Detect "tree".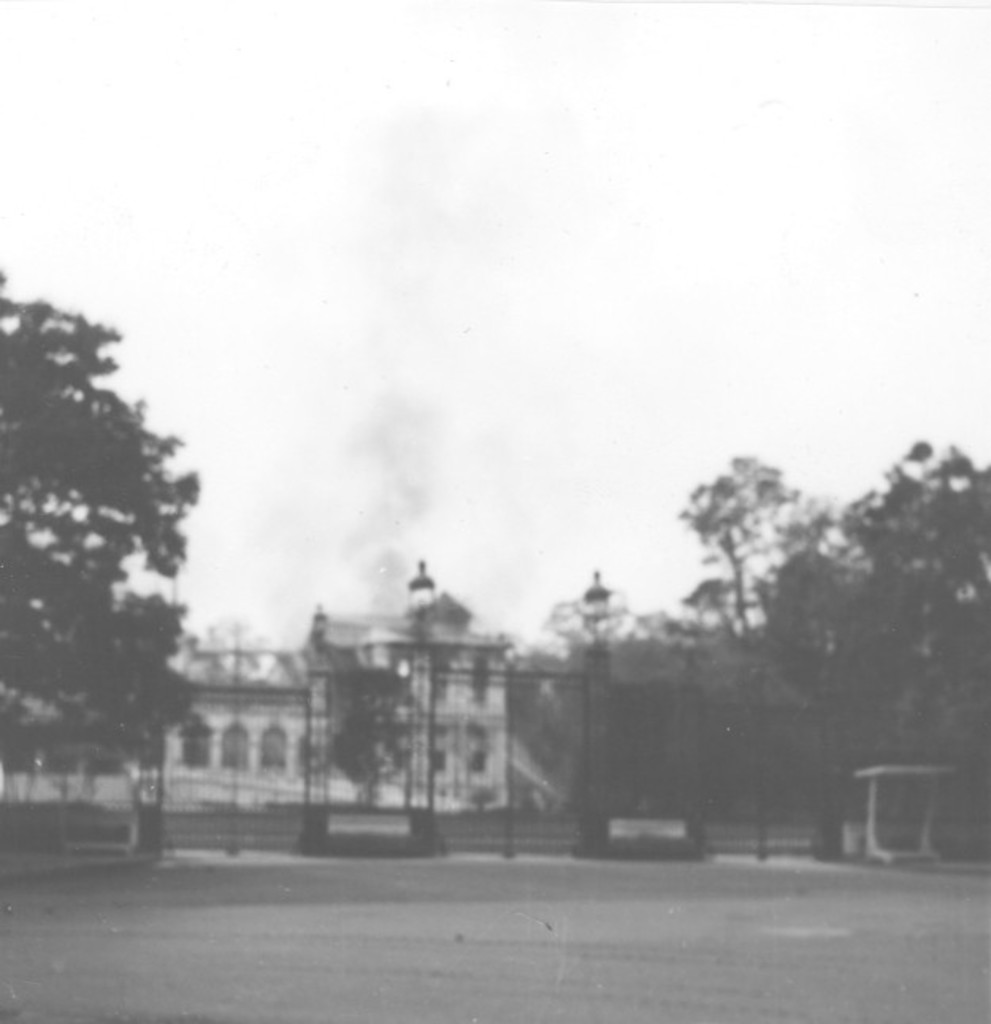
Detected at 17:244:230:821.
